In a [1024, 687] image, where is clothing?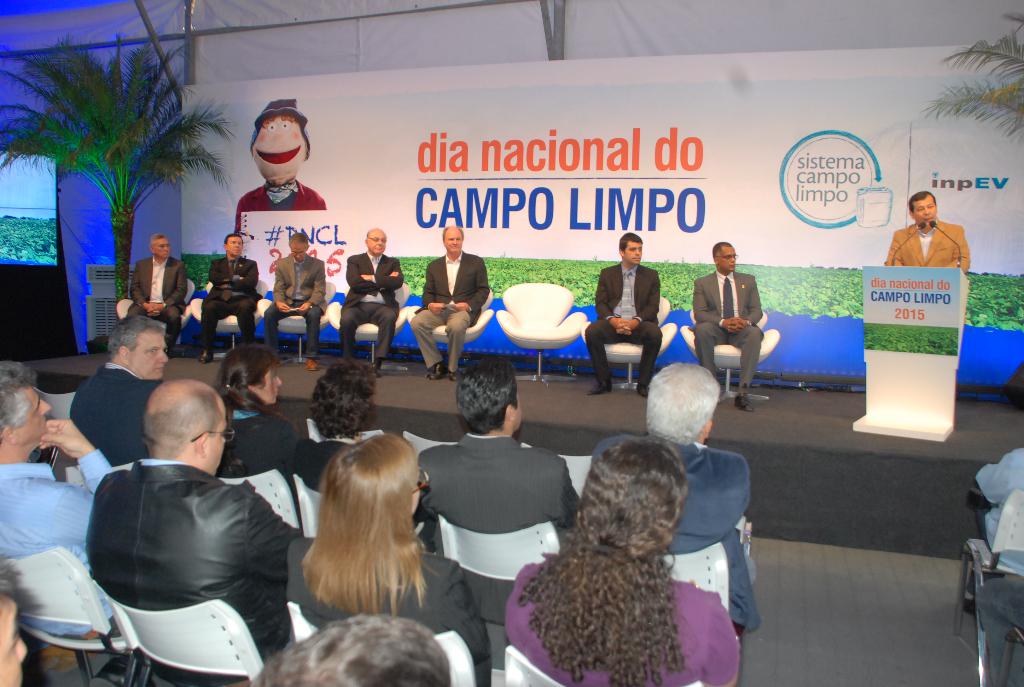
{"x1": 67, "y1": 359, "x2": 161, "y2": 466}.
